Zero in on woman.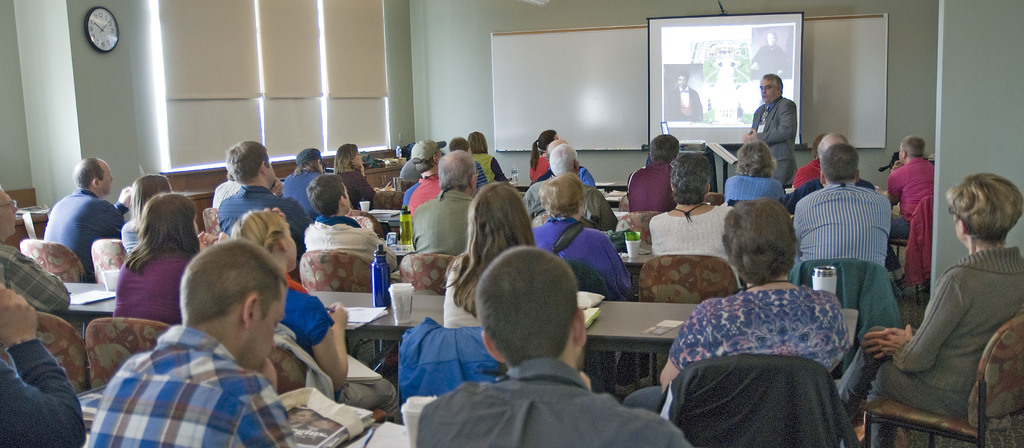
Zeroed in: (466, 132, 509, 190).
